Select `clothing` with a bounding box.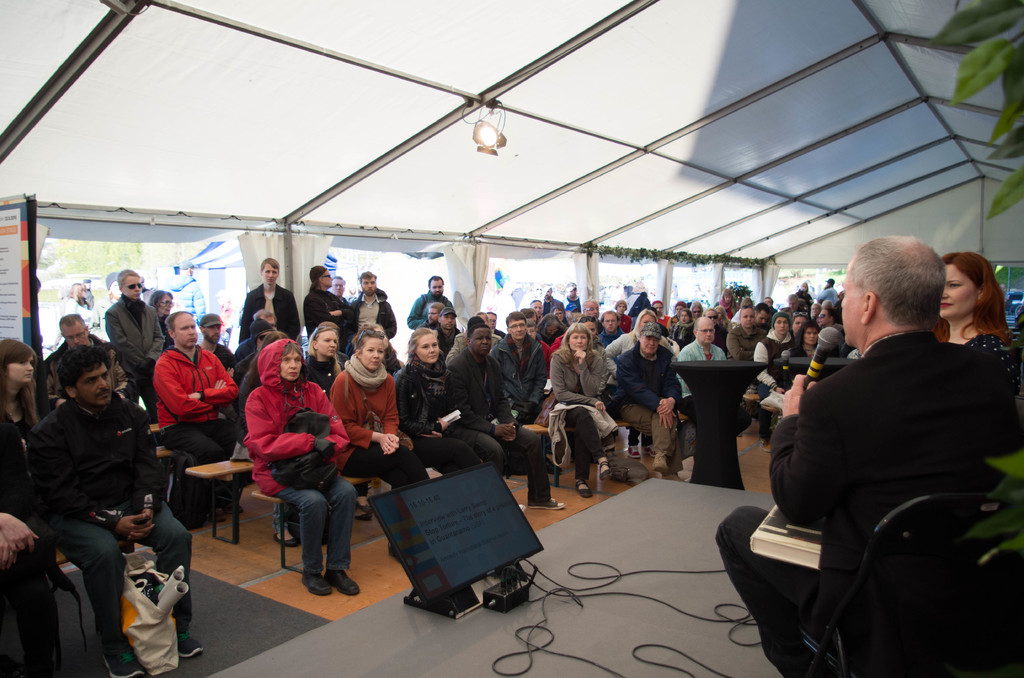
<box>332,360,428,492</box>.
